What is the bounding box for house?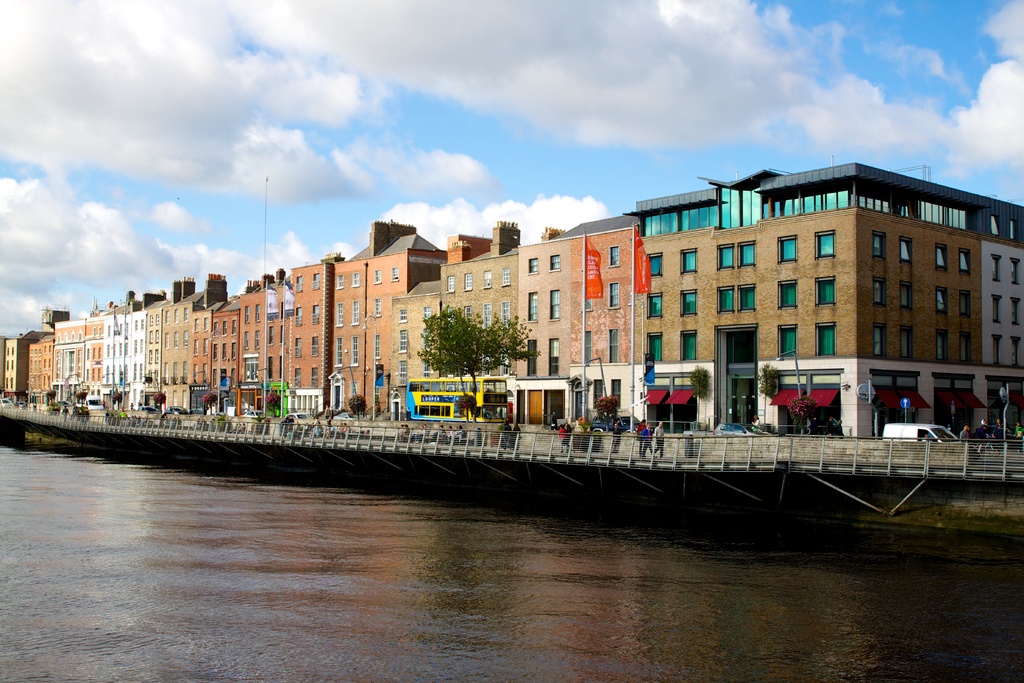
detection(336, 222, 441, 420).
